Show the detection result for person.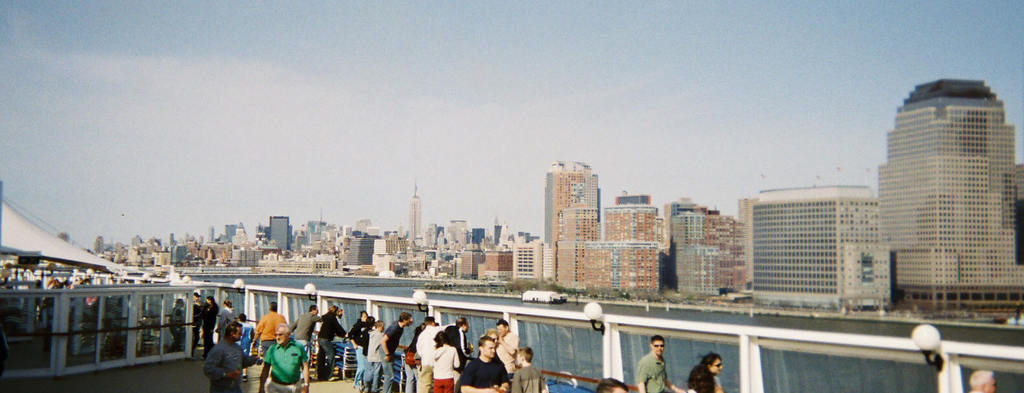
BBox(287, 304, 315, 363).
